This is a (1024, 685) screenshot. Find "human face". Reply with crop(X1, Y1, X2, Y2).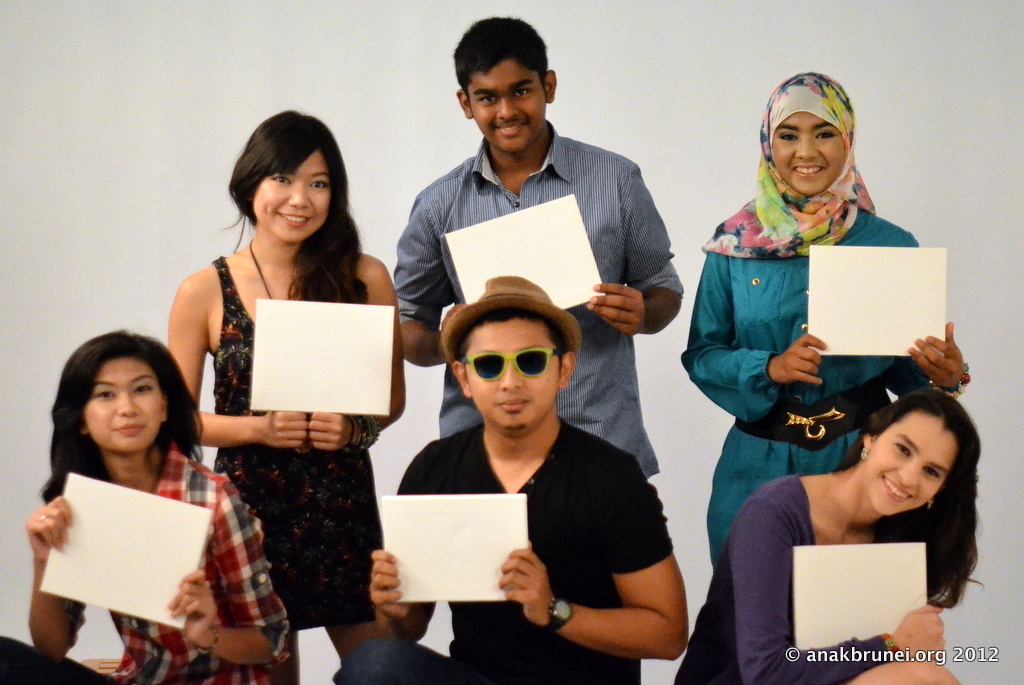
crop(467, 62, 542, 159).
